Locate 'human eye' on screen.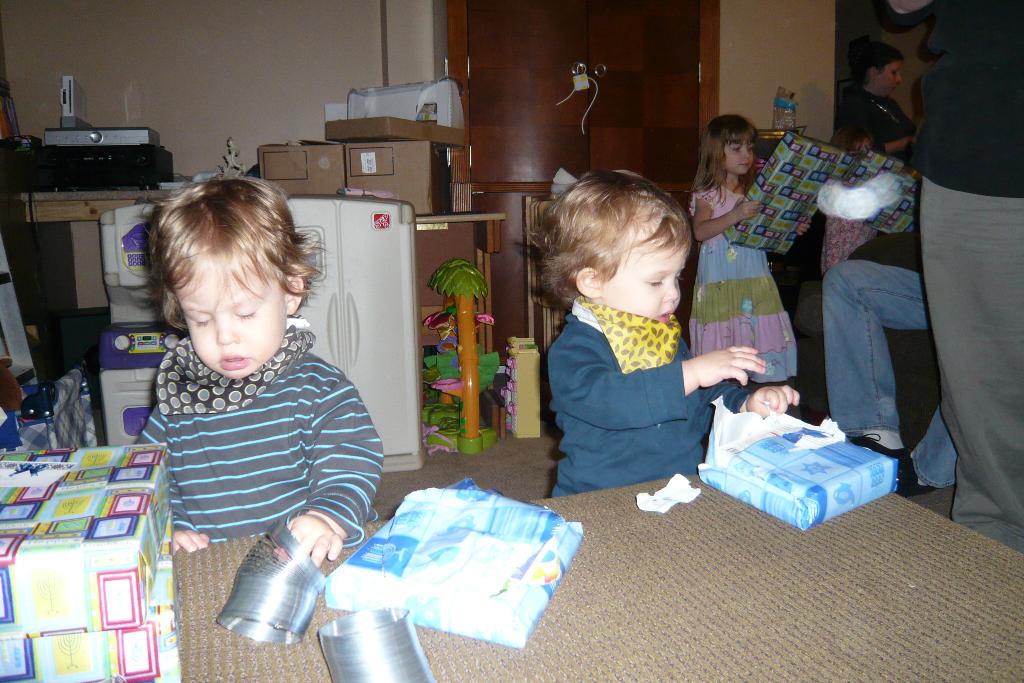
On screen at bbox=[191, 313, 214, 329].
